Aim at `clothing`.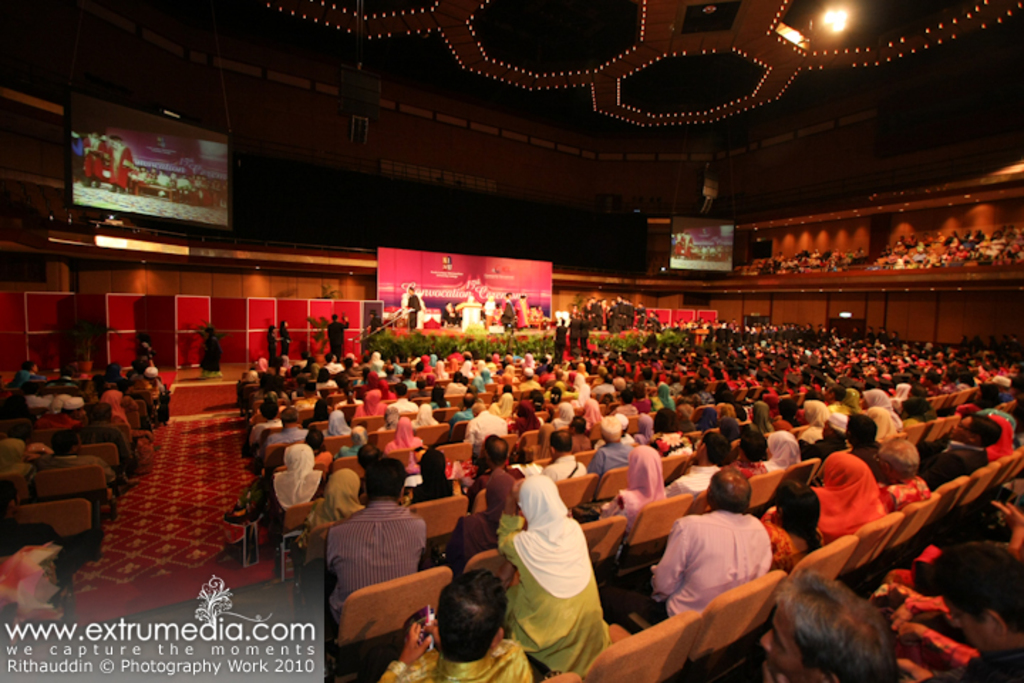
Aimed at [796, 400, 831, 455].
